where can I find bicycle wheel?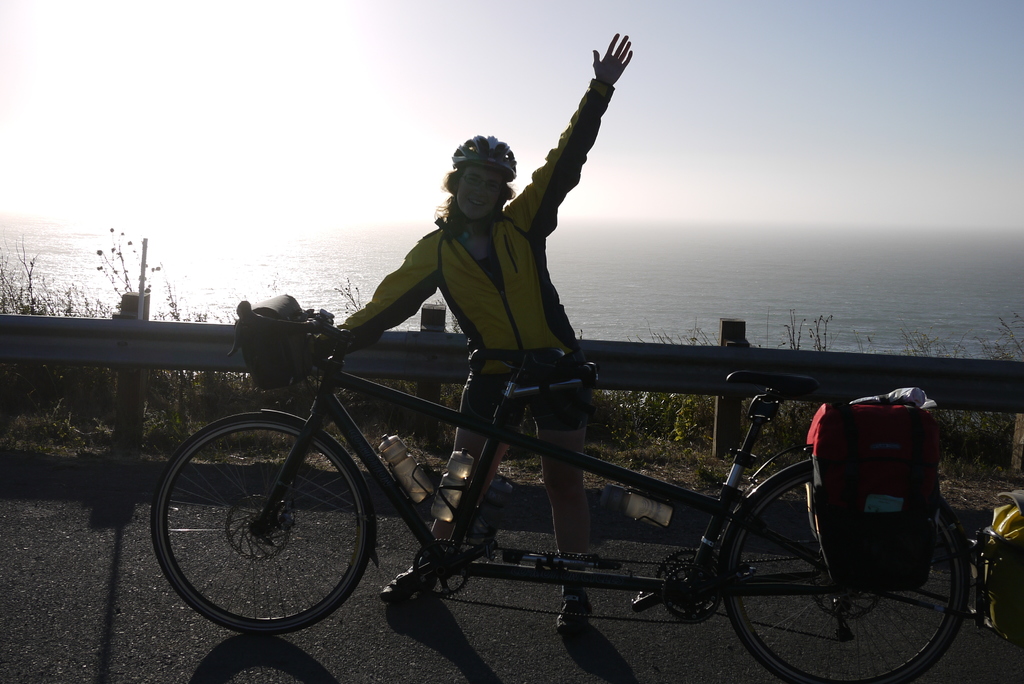
You can find it at l=717, t=464, r=973, b=683.
